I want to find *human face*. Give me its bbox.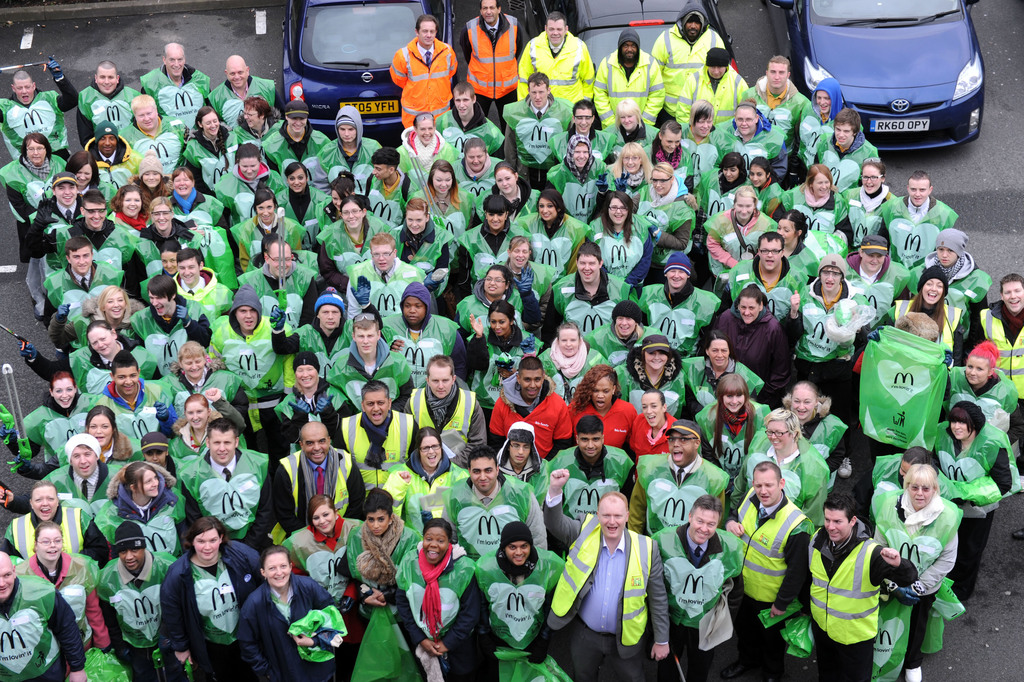
detection(144, 167, 161, 190).
